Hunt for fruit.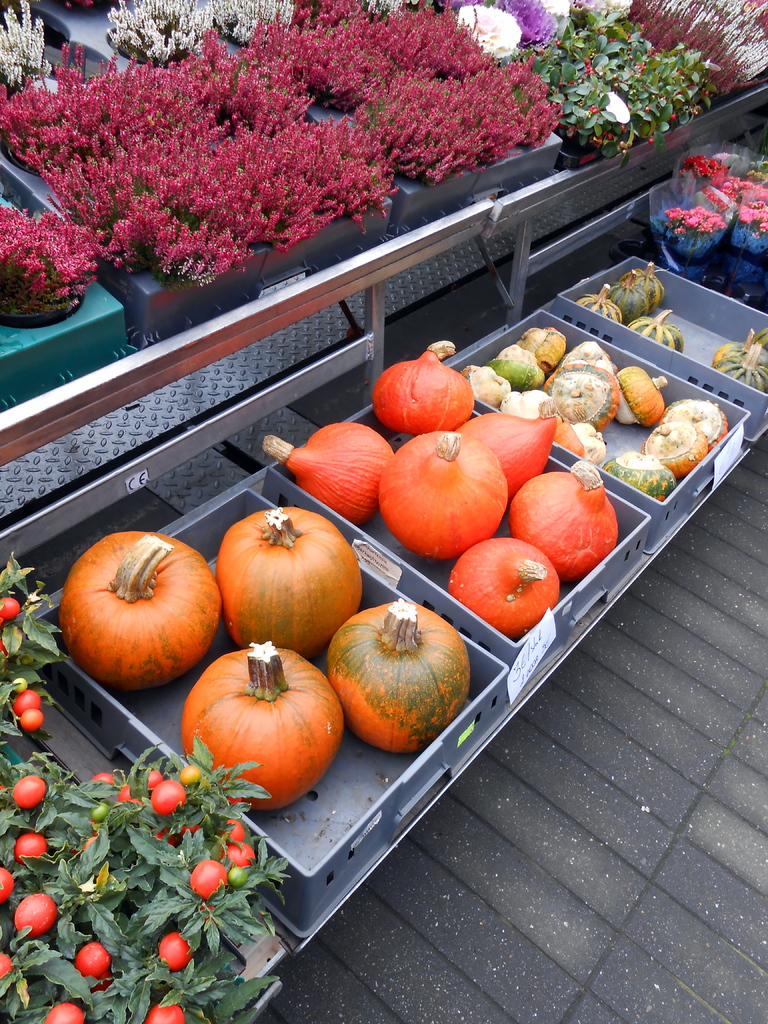
Hunted down at (90, 803, 113, 824).
